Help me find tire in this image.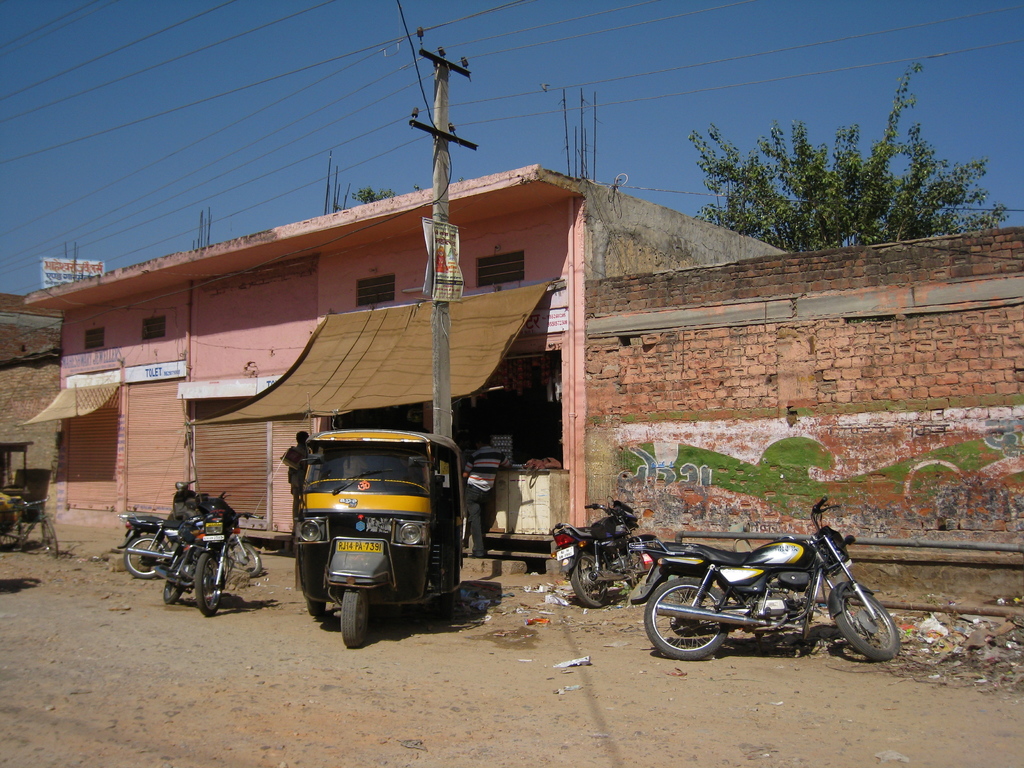
Found it: <bbox>440, 581, 458, 610</bbox>.
